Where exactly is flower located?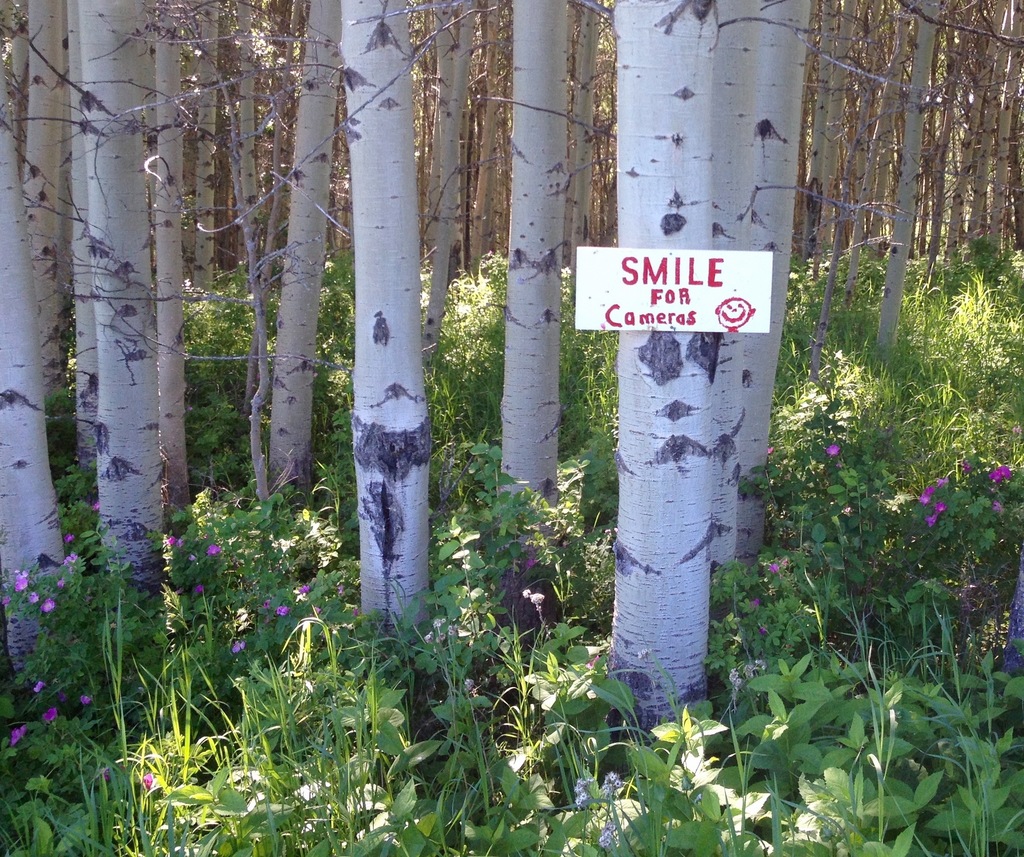
Its bounding box is x1=13, y1=568, x2=32, y2=591.
